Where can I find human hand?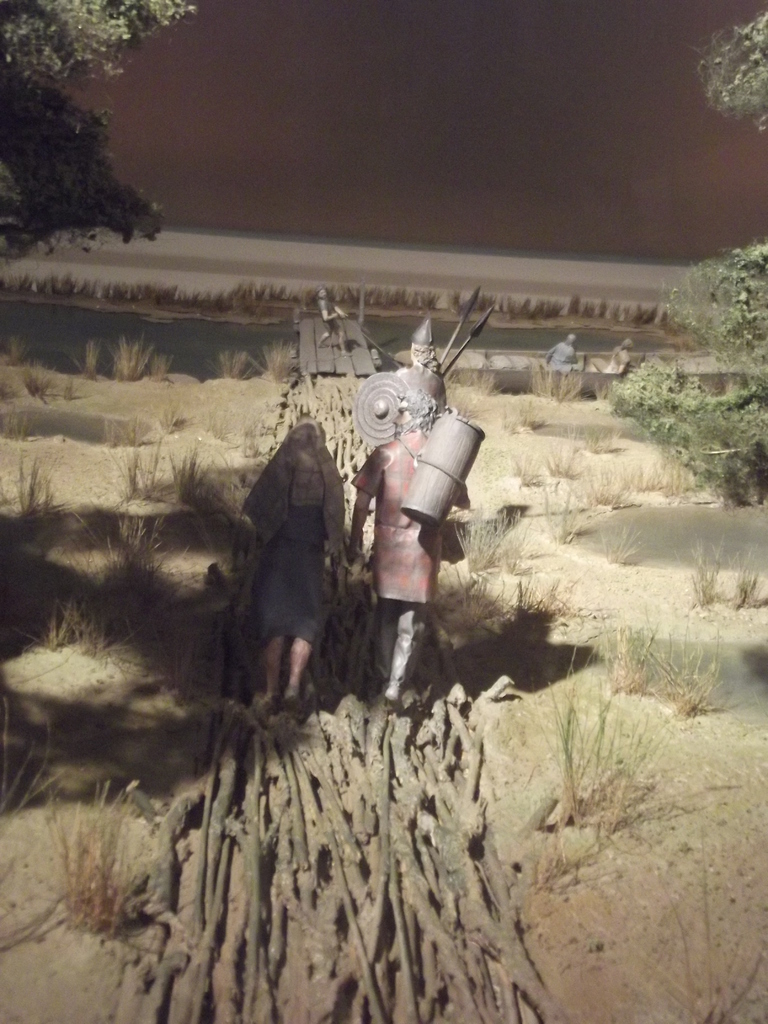
You can find it at {"x1": 348, "y1": 543, "x2": 360, "y2": 566}.
